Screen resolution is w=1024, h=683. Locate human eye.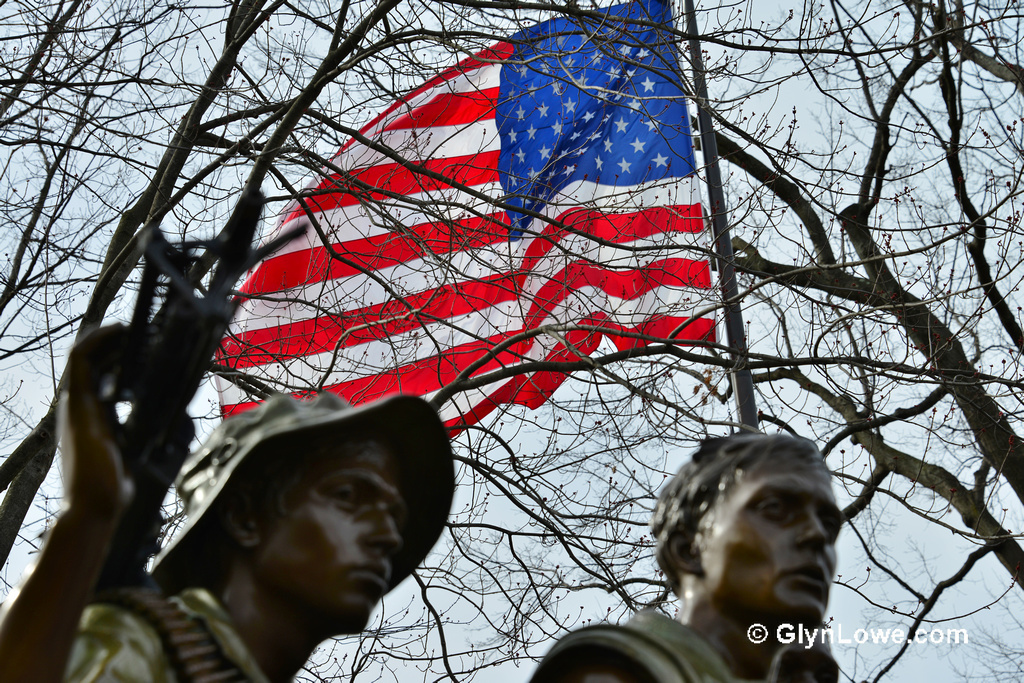
328/486/365/506.
